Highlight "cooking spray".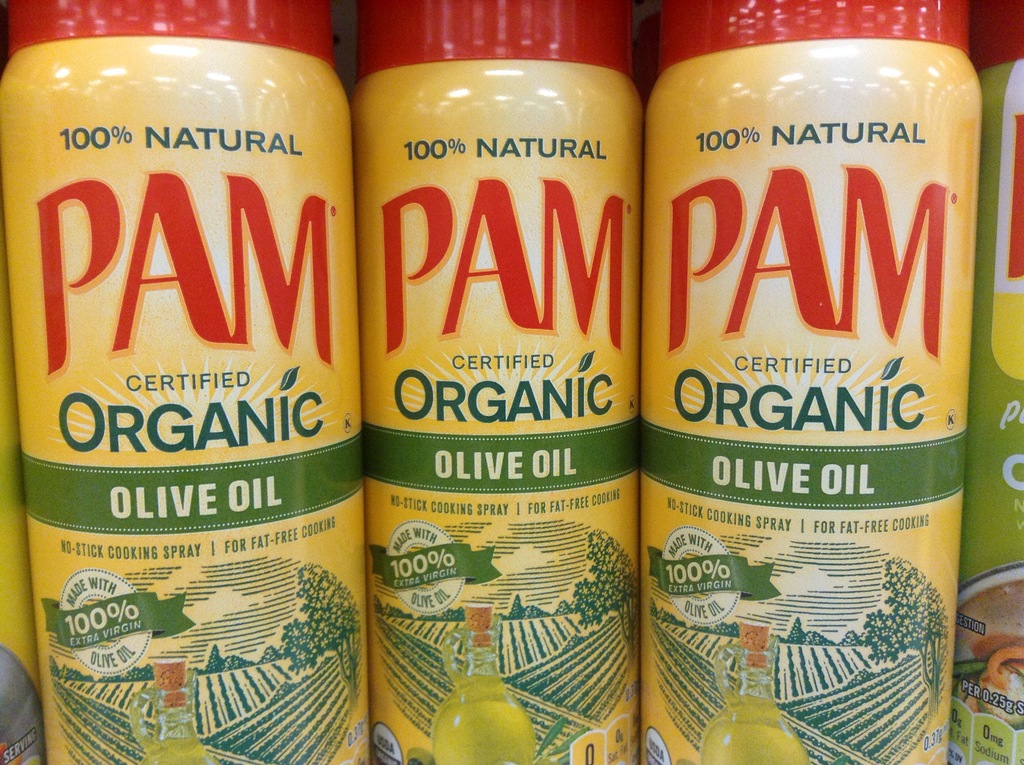
Highlighted region: bbox(0, 0, 374, 764).
